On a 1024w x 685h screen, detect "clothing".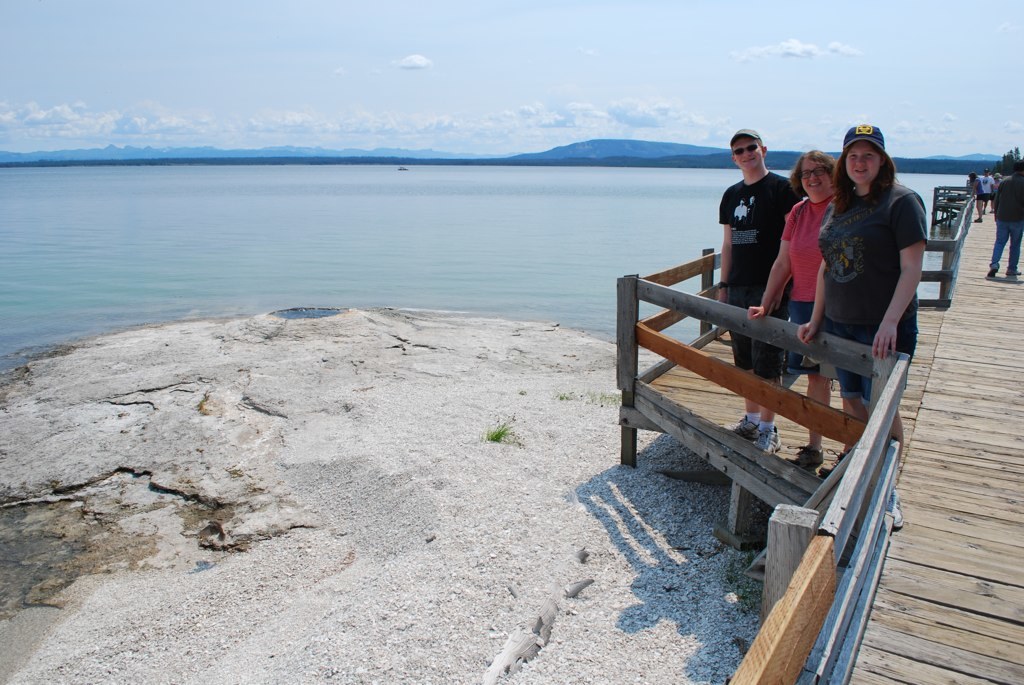
x1=981, y1=174, x2=993, y2=200.
